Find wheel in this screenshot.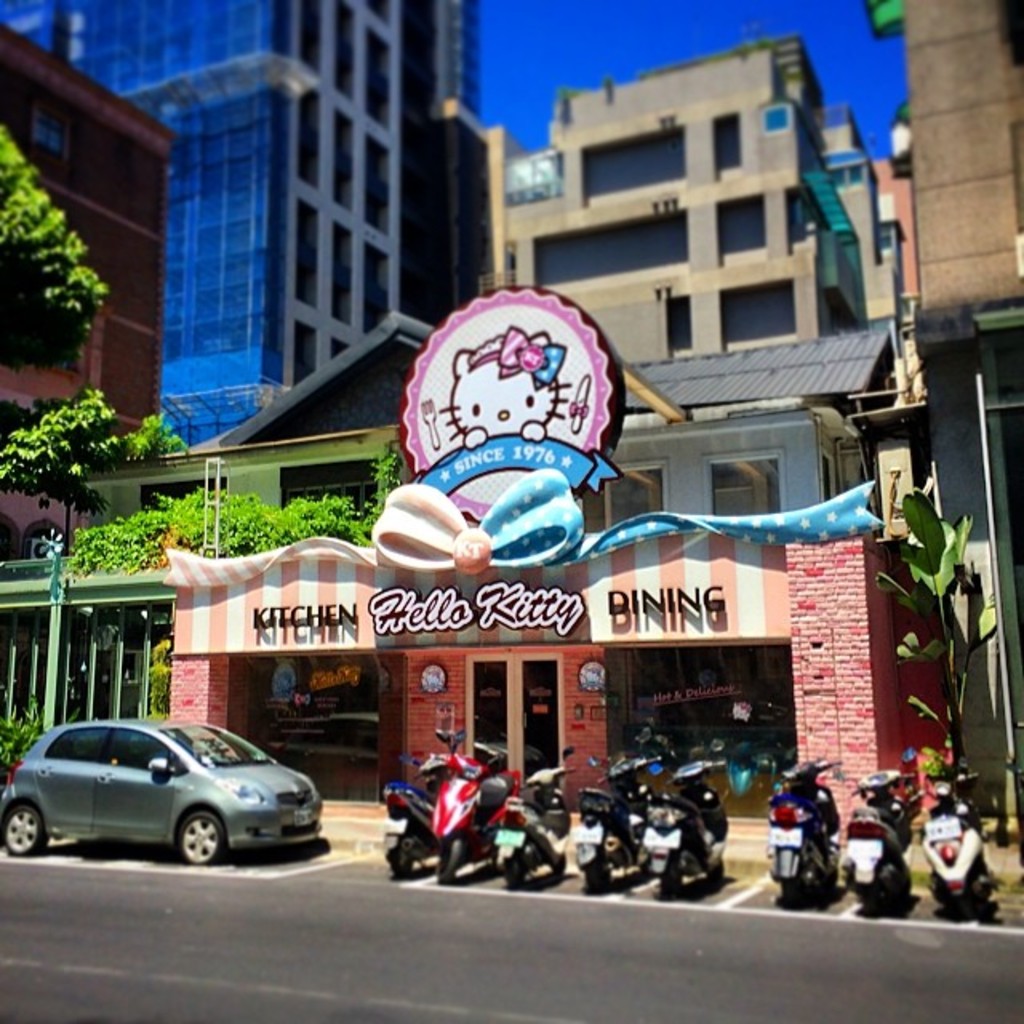
The bounding box for wheel is 504,854,533,896.
